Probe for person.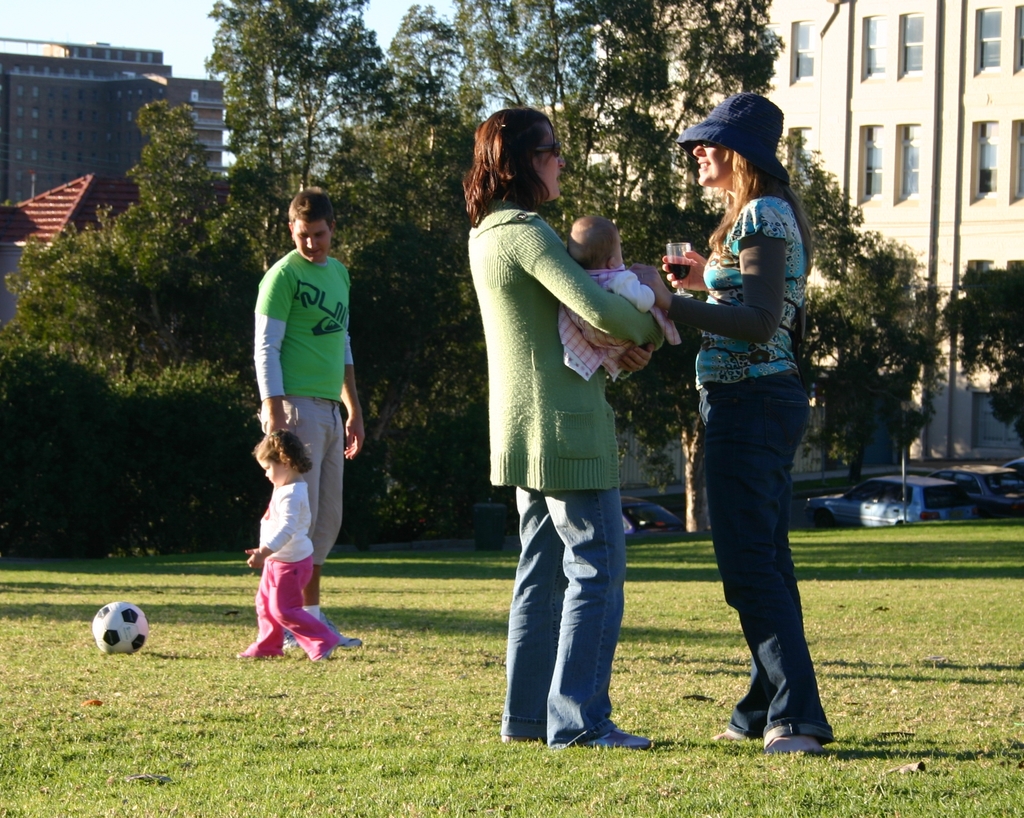
Probe result: {"left": 673, "top": 94, "right": 829, "bottom": 742}.
